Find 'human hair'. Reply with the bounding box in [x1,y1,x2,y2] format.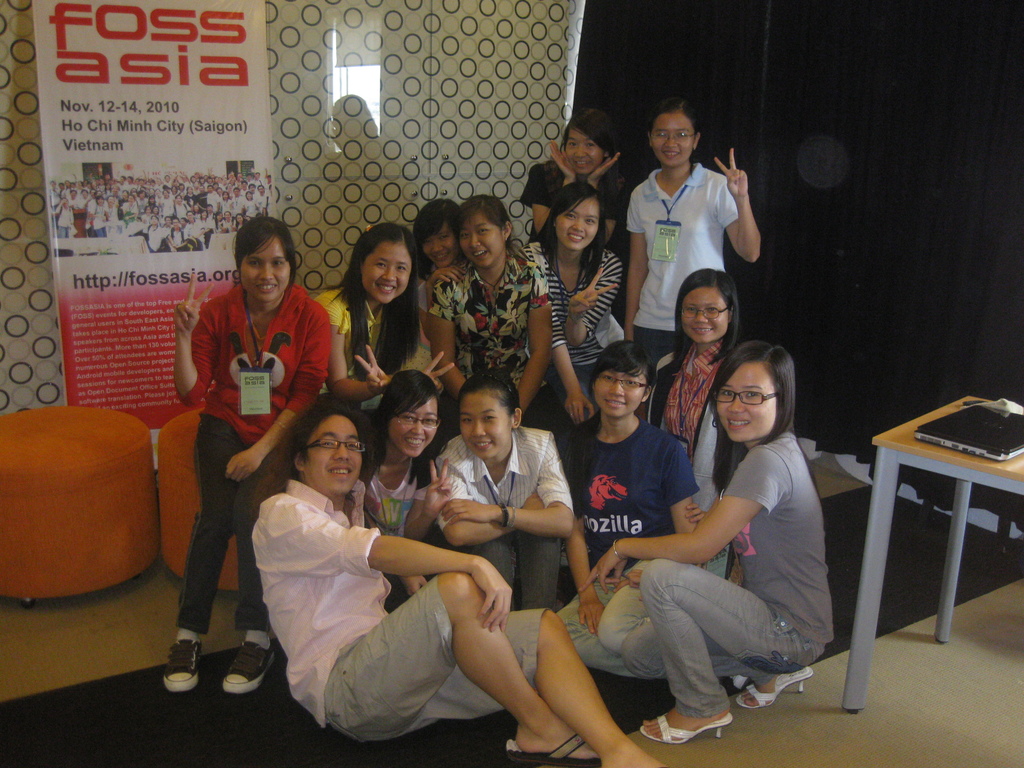
[646,97,701,178].
